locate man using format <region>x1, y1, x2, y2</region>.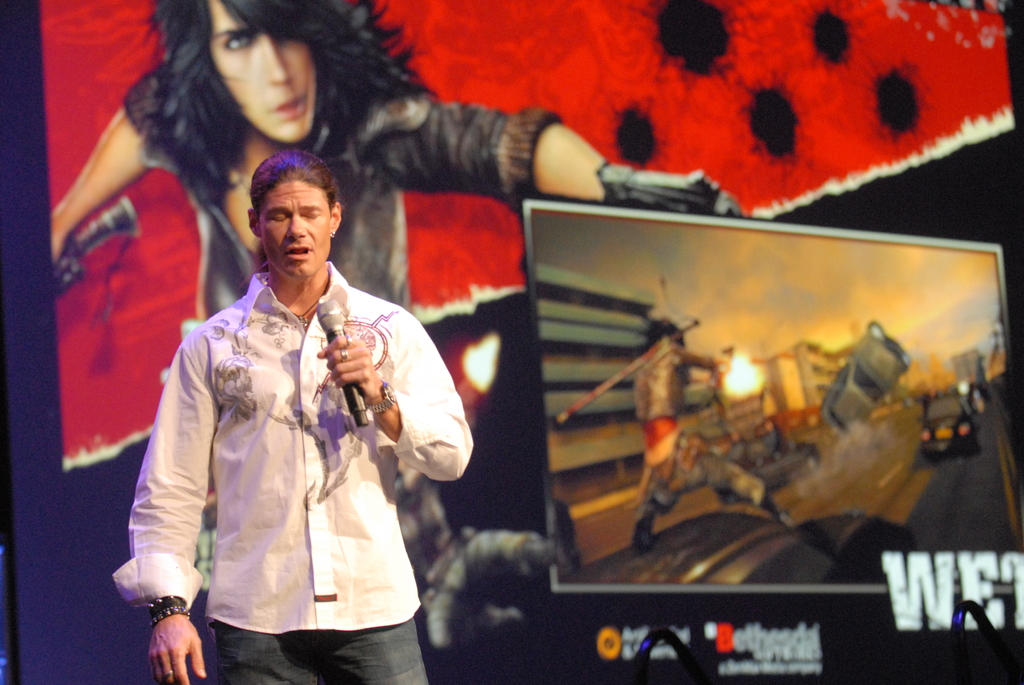
<region>113, 148, 473, 684</region>.
